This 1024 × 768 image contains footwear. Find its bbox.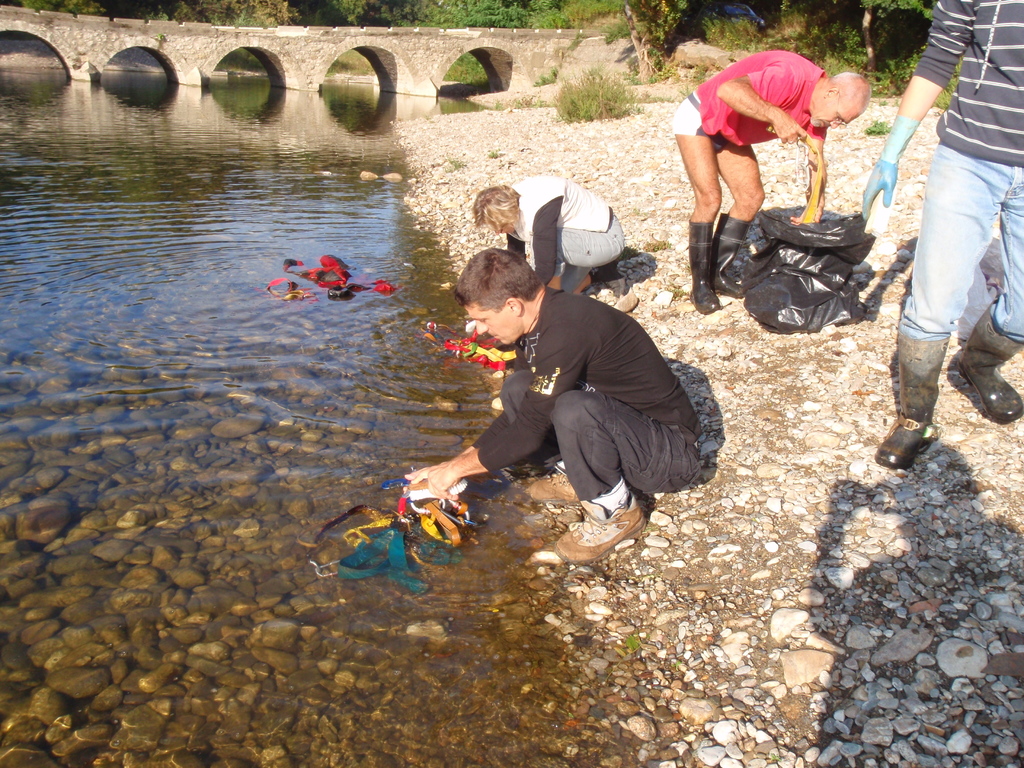
bbox=(872, 328, 948, 472).
